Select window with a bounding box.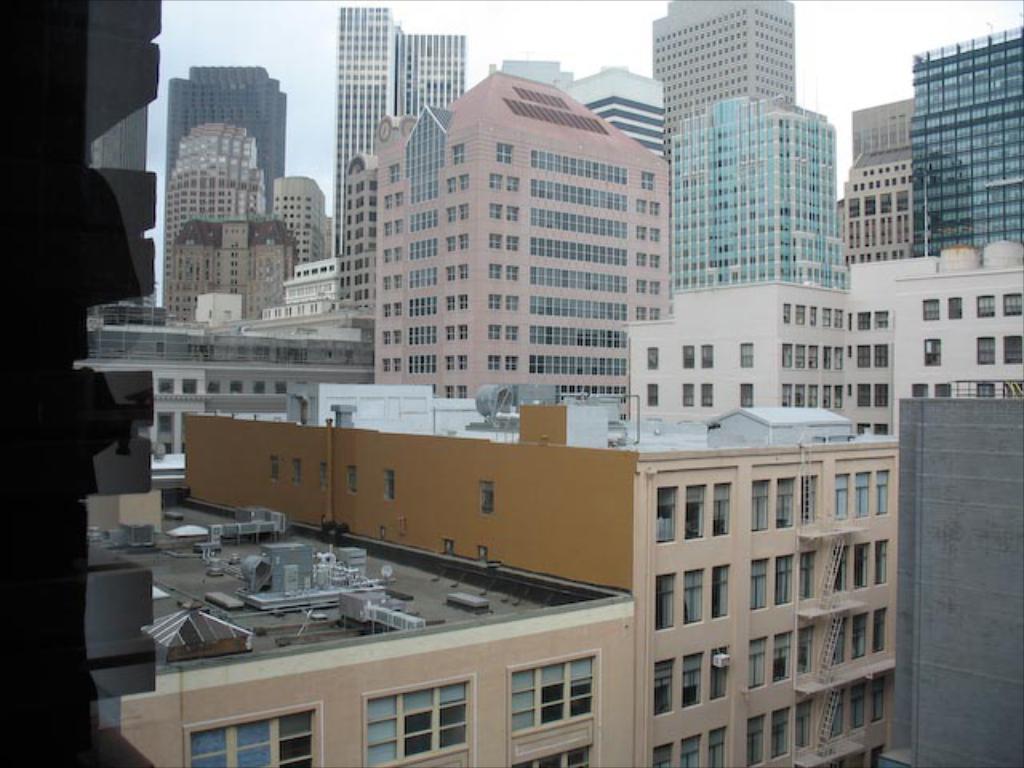
box=[406, 264, 440, 286].
